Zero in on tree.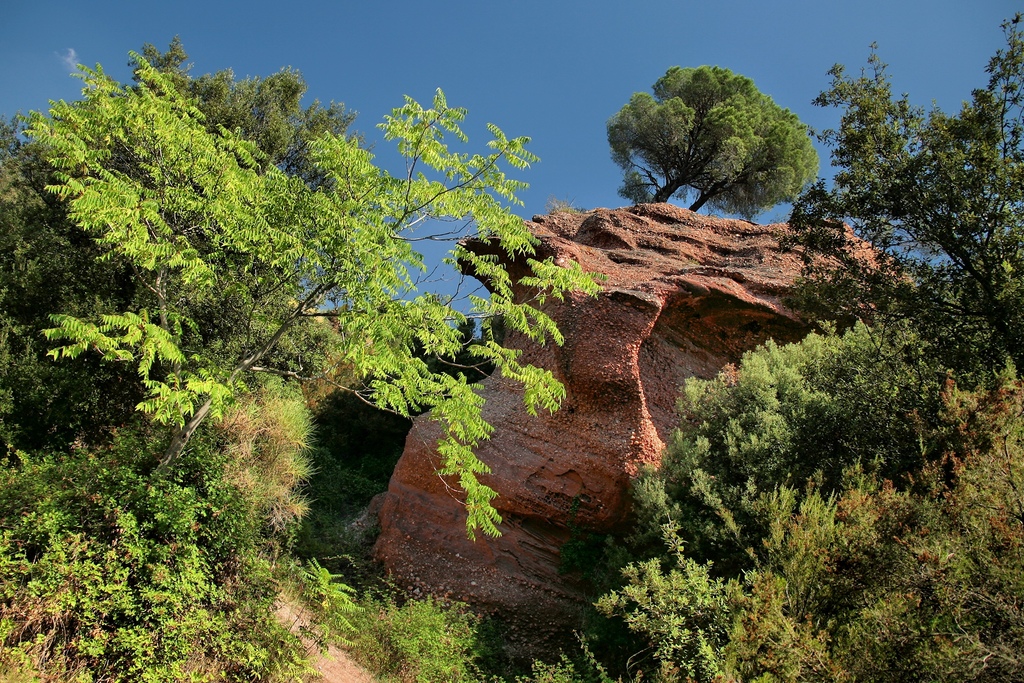
Zeroed in: [x1=770, y1=8, x2=1023, y2=393].
